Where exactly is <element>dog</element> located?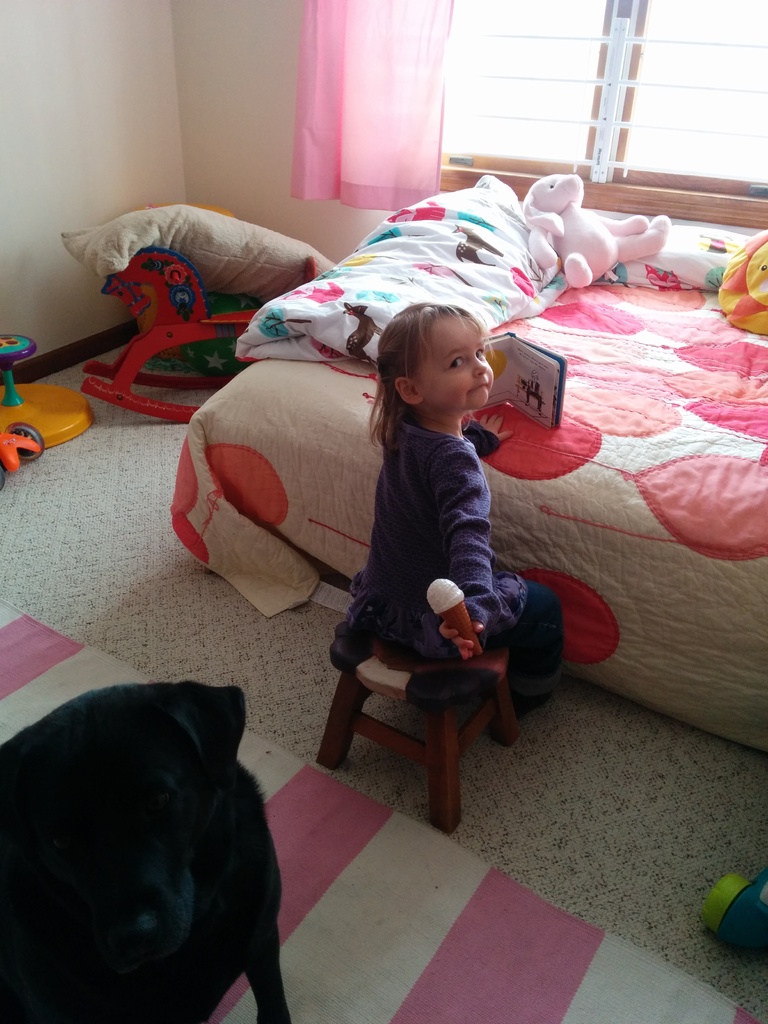
Its bounding box is select_region(0, 687, 303, 1023).
